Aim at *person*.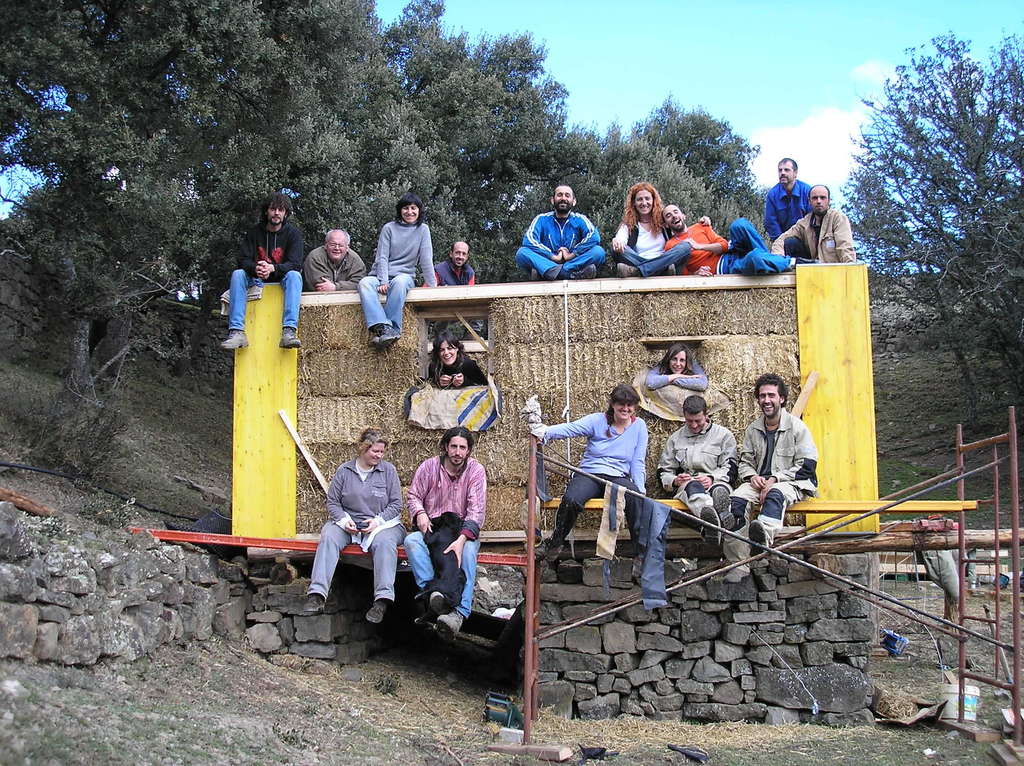
Aimed at select_region(424, 239, 475, 287).
